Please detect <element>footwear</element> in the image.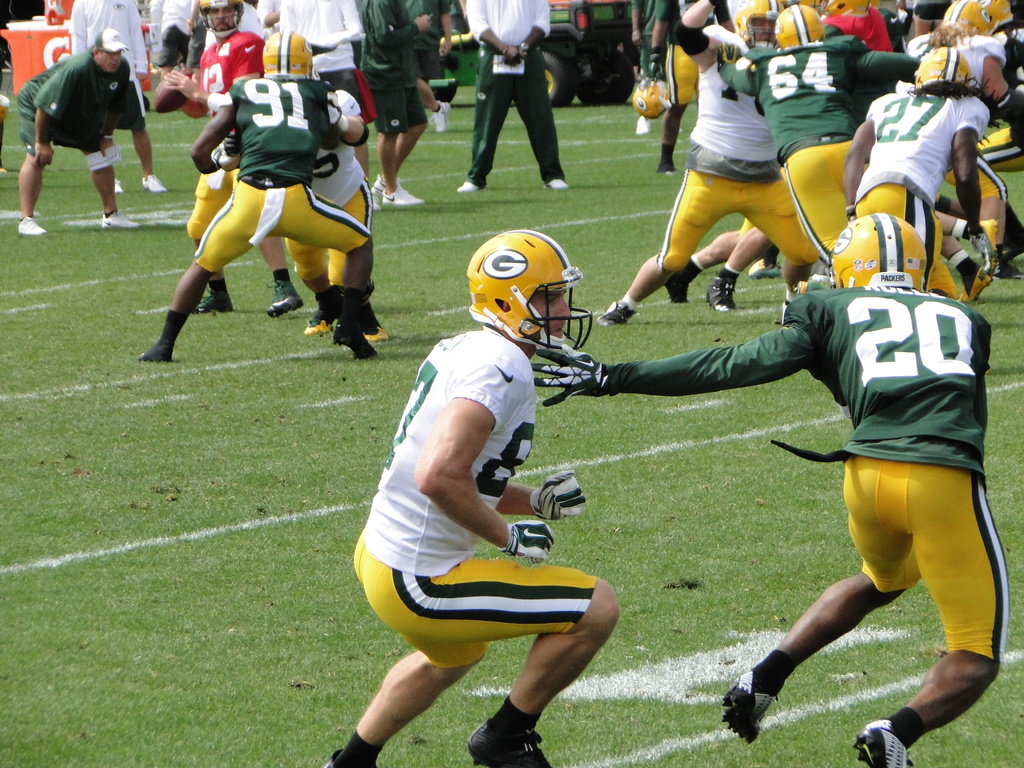
pyautogui.locateOnScreen(547, 177, 565, 185).
